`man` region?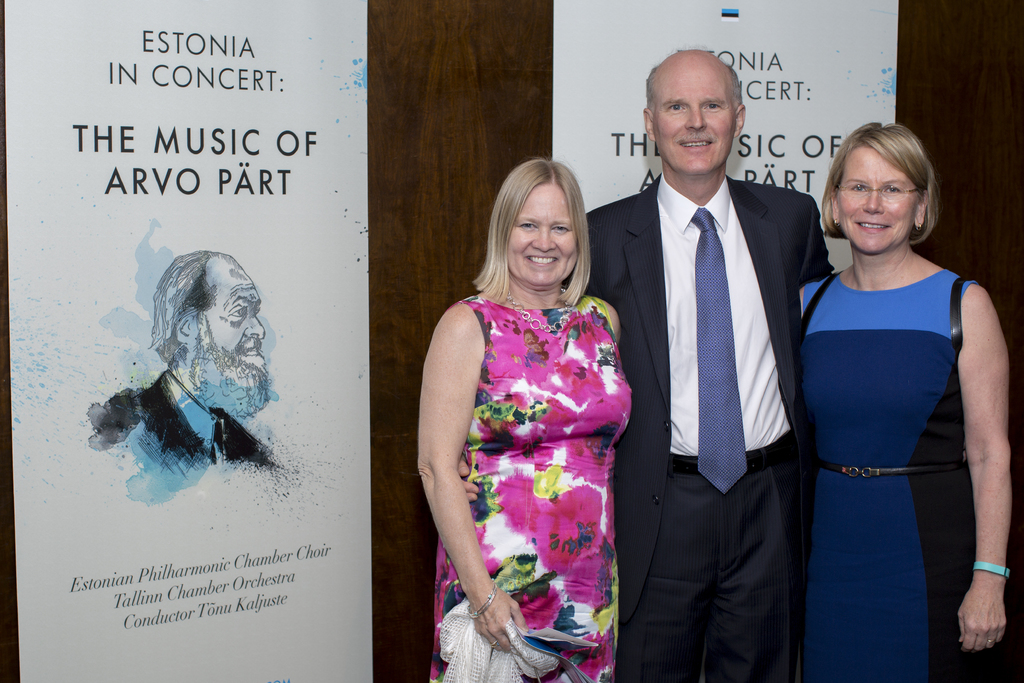
crop(99, 247, 290, 515)
